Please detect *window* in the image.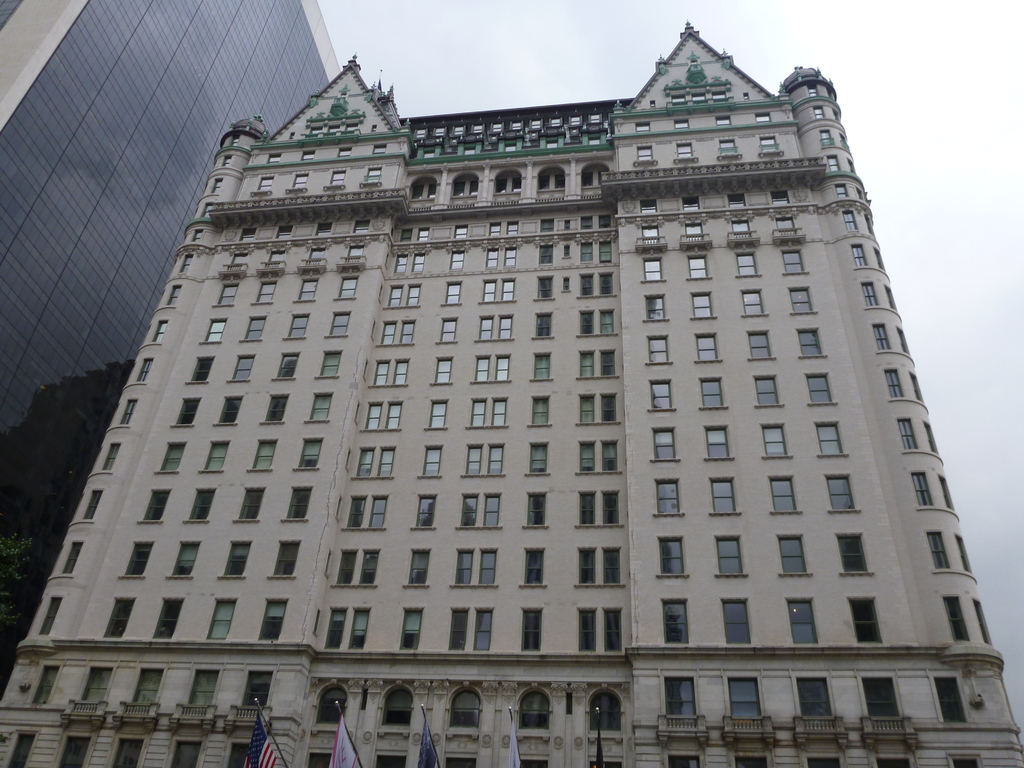
(left=883, top=366, right=904, bottom=398).
